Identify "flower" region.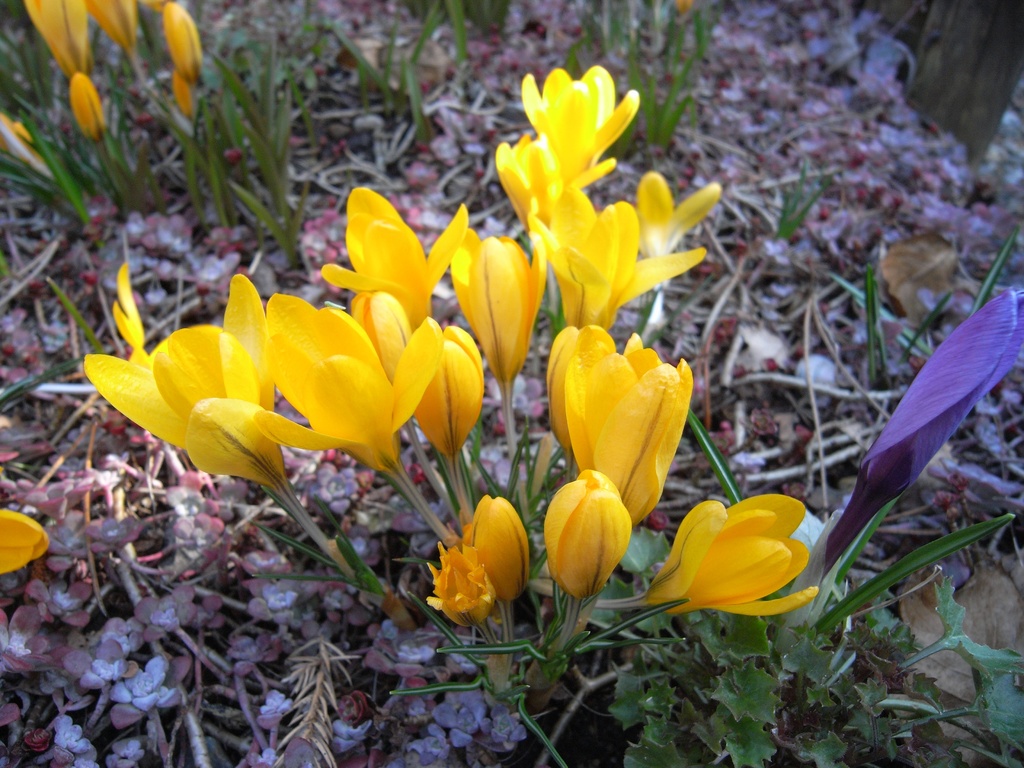
Region: crop(542, 329, 706, 515).
